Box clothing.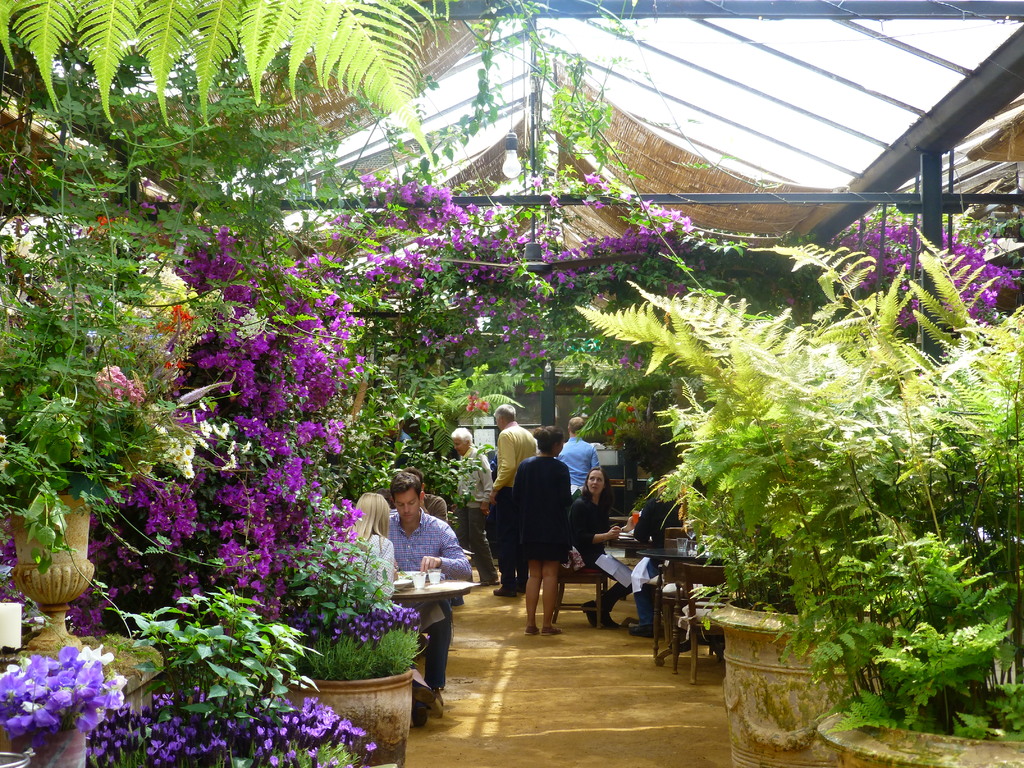
[x1=572, y1=497, x2=621, y2=626].
